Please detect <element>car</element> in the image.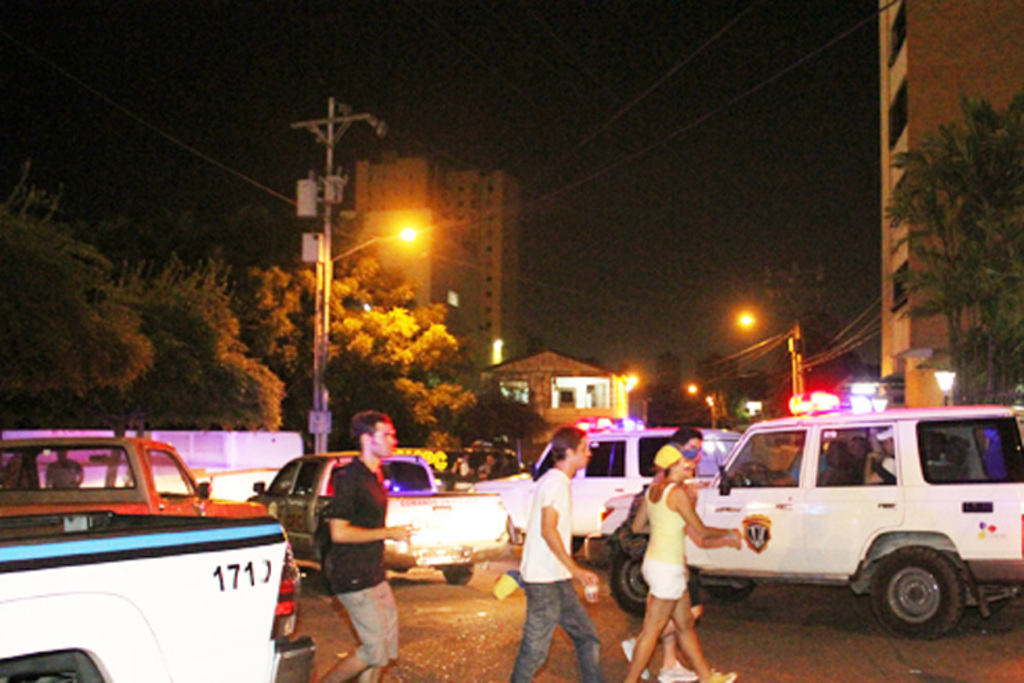
bbox=(608, 401, 1017, 644).
